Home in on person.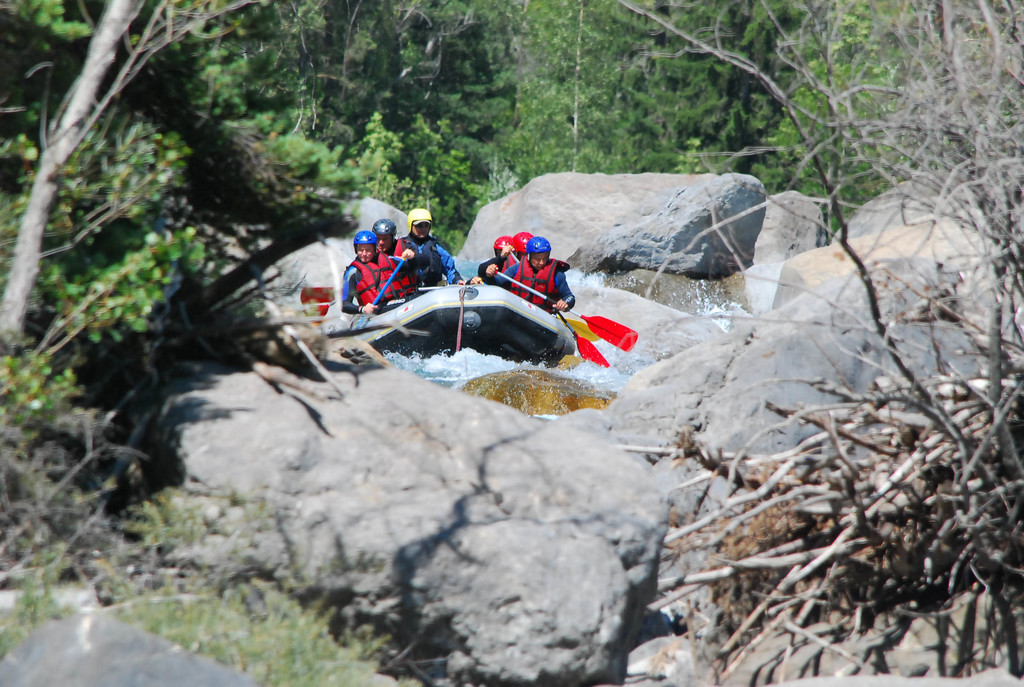
Homed in at select_region(374, 216, 426, 278).
